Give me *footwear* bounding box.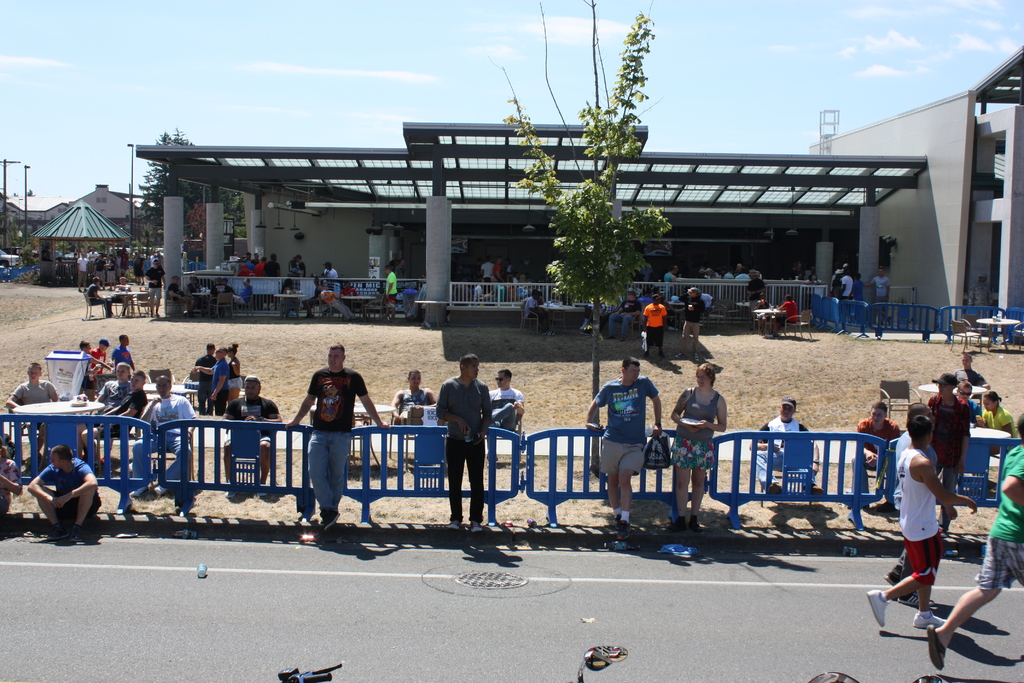
(50, 525, 58, 537).
